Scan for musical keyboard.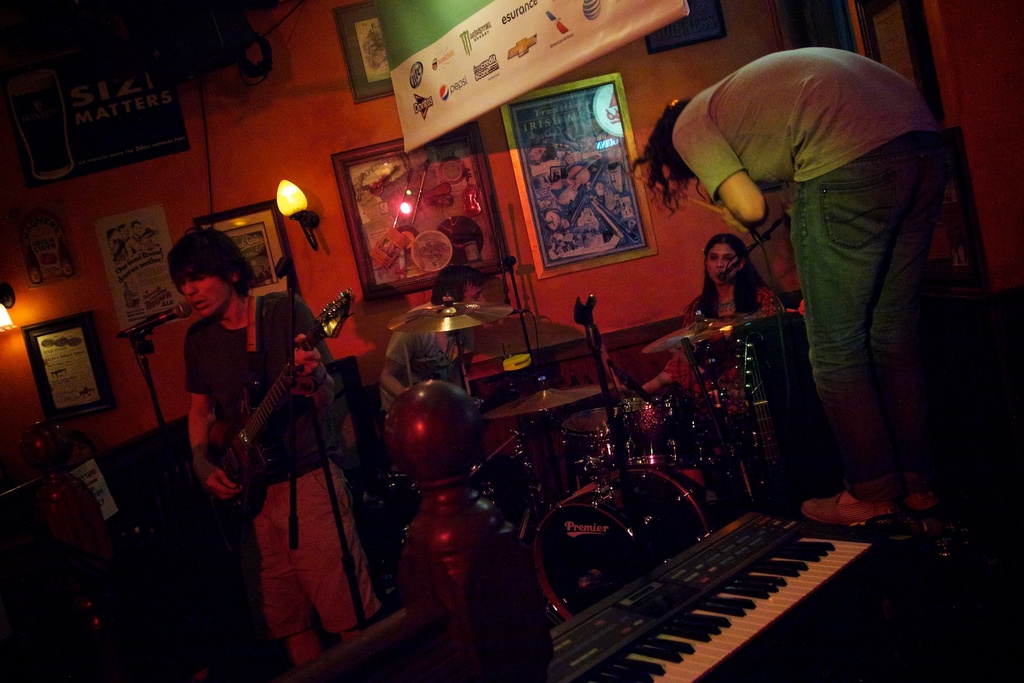
Scan result: locate(461, 509, 888, 682).
